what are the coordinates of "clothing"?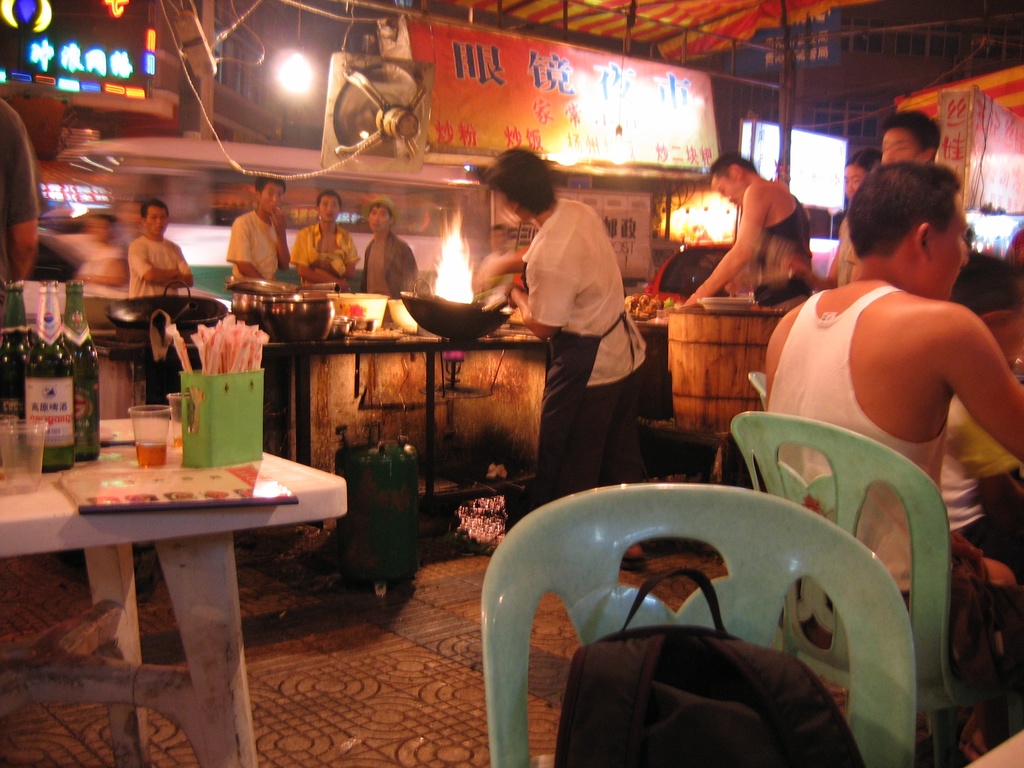
bbox=[228, 207, 280, 280].
